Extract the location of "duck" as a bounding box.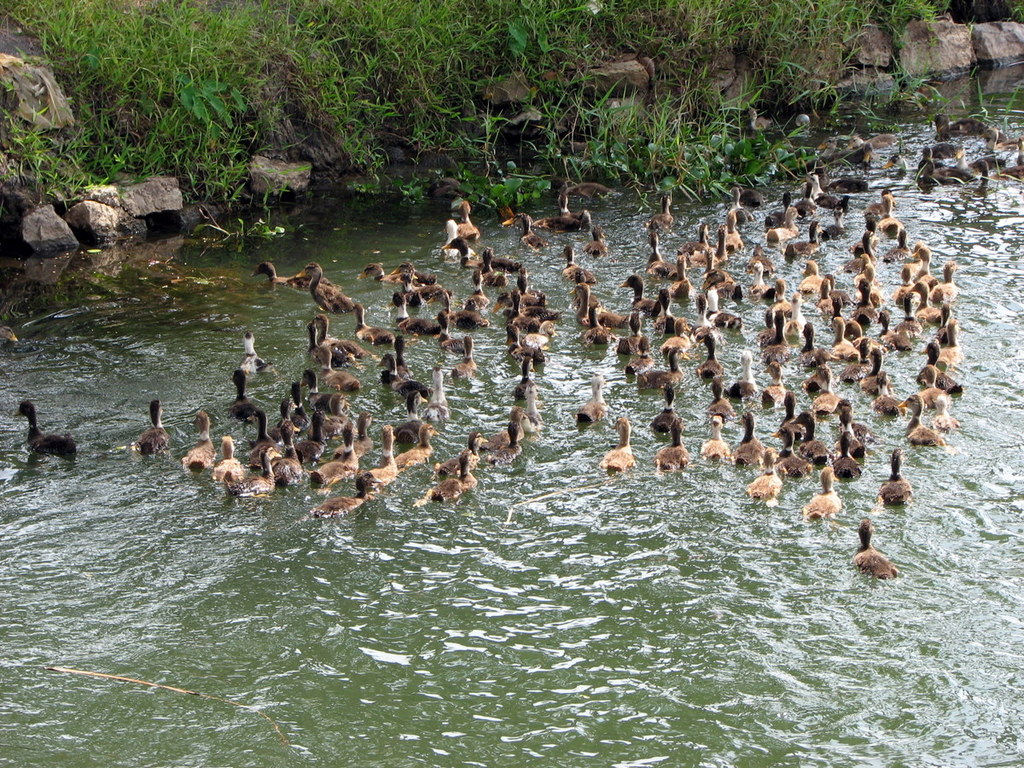
<bbox>183, 410, 218, 480</bbox>.
